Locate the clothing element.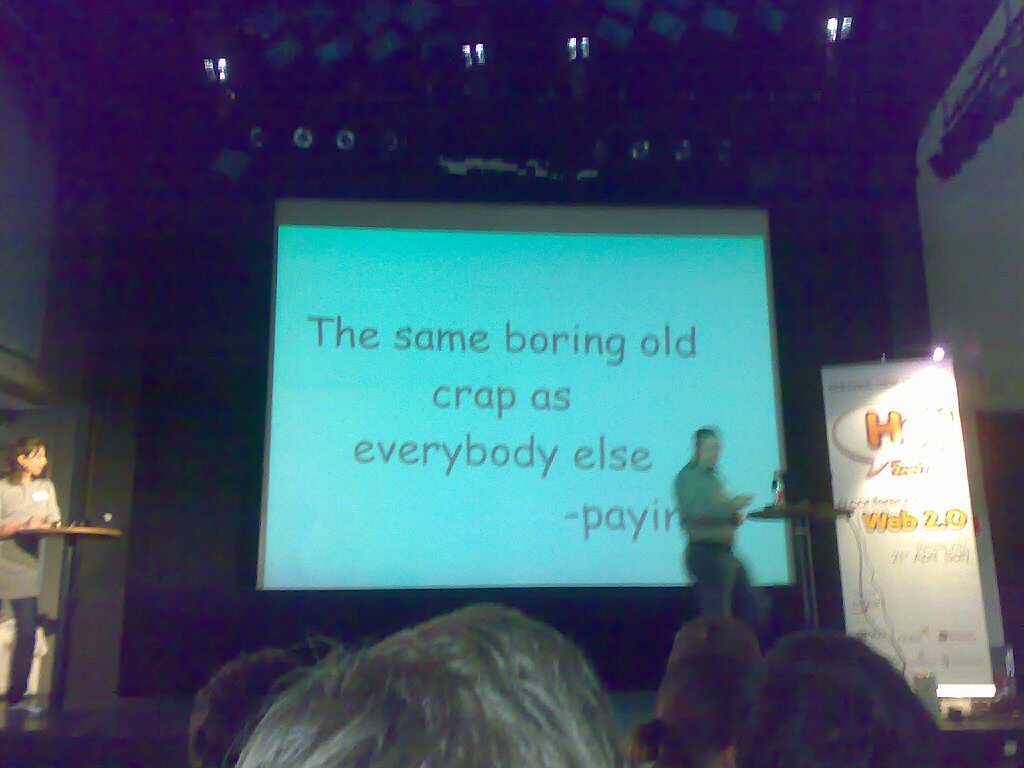
Element bbox: 674/458/762/636.
